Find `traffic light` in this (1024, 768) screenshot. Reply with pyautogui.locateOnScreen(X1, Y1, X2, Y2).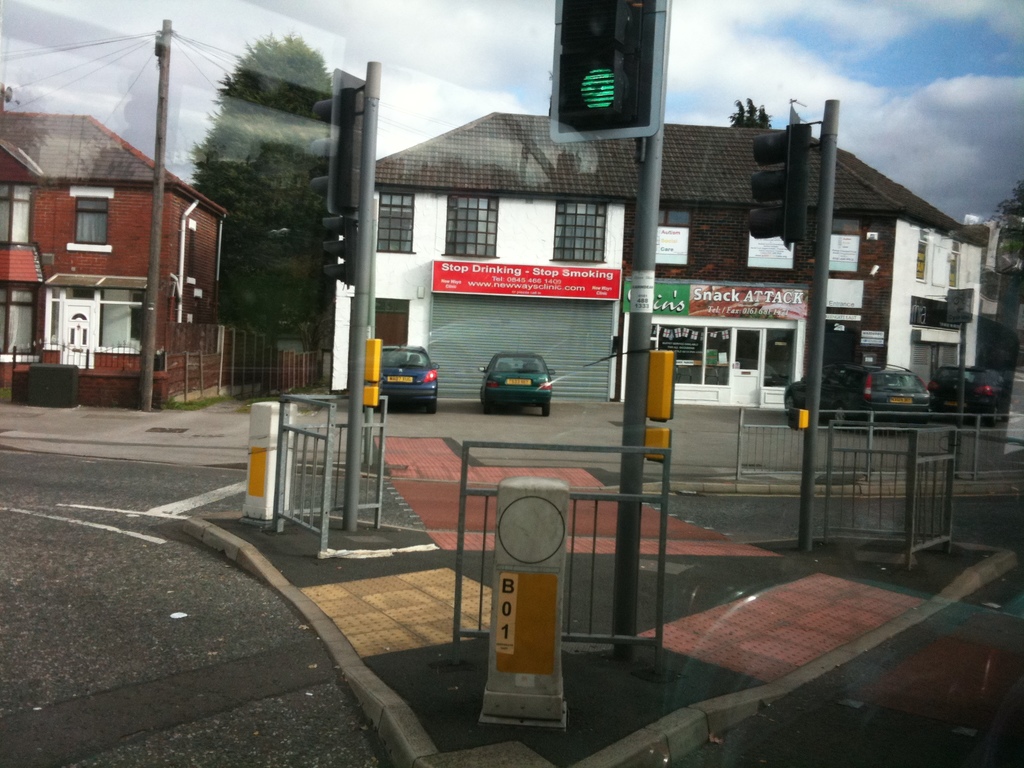
pyautogui.locateOnScreen(748, 104, 812, 251).
